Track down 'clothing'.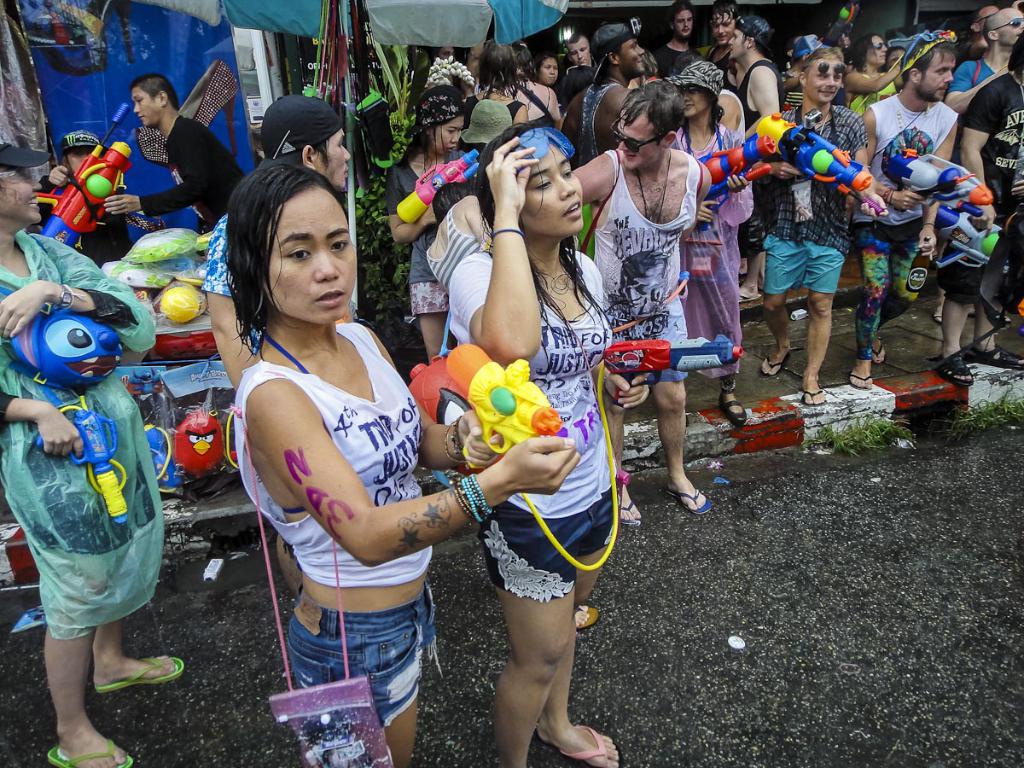
Tracked to [856, 90, 961, 362].
